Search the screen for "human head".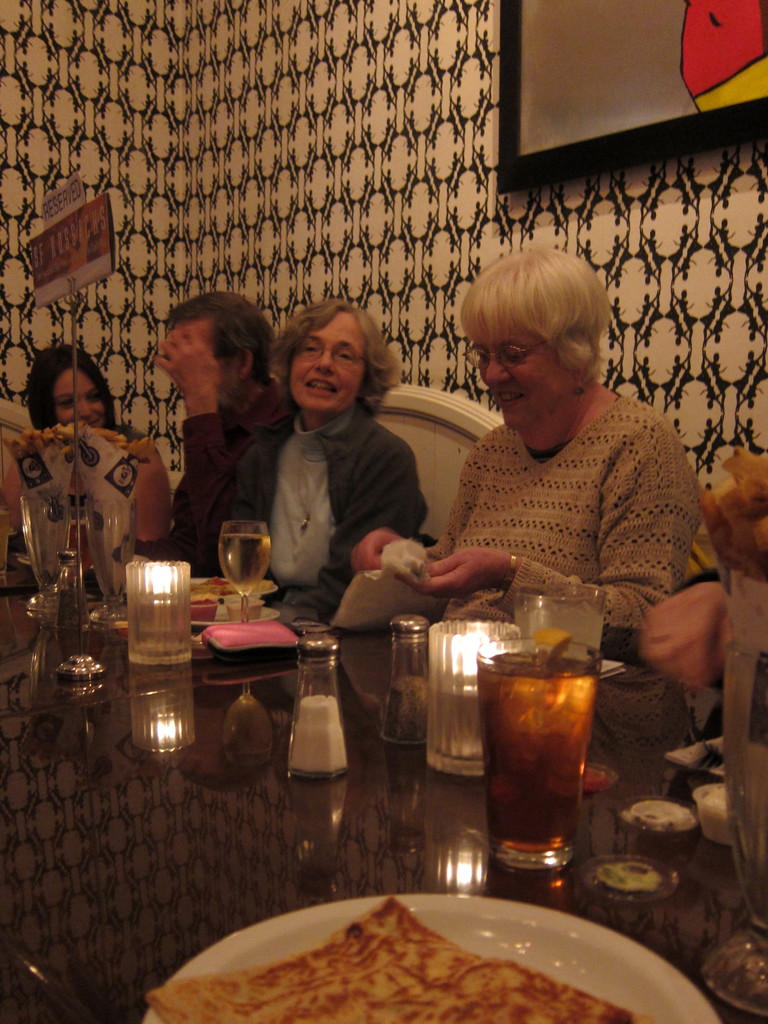
Found at (167,288,272,416).
